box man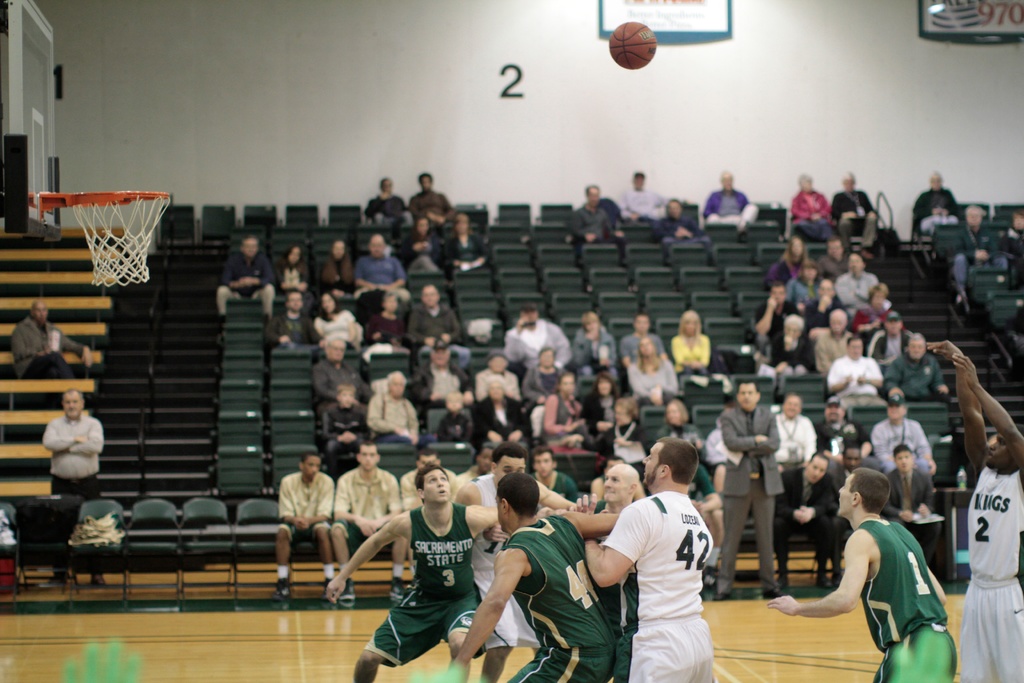
(x1=909, y1=169, x2=961, y2=240)
